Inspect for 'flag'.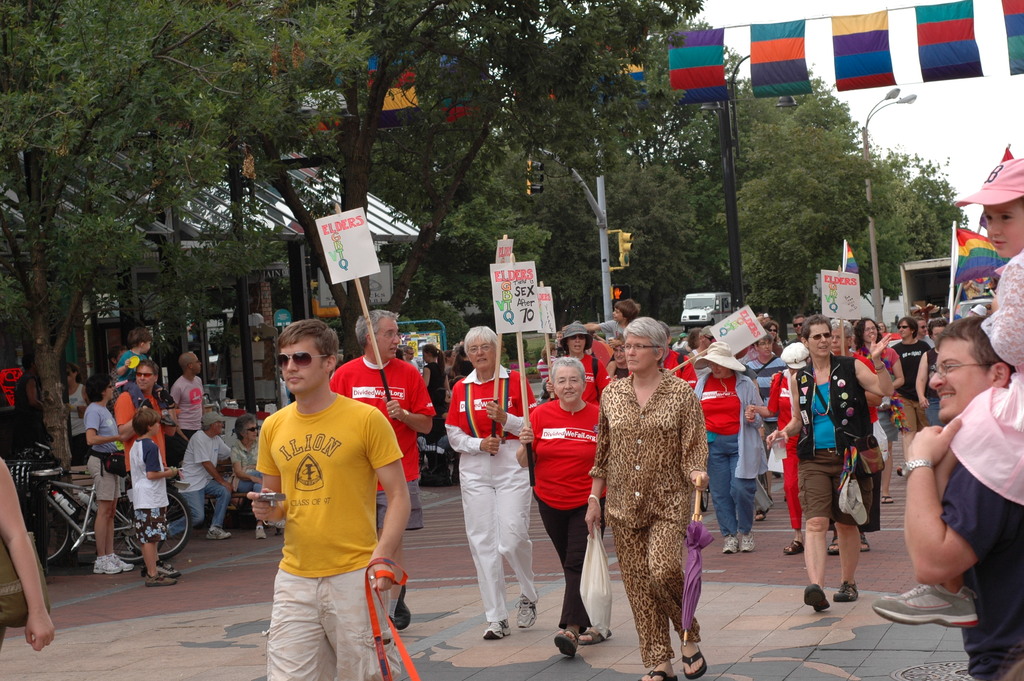
Inspection: bbox=(840, 240, 861, 280).
